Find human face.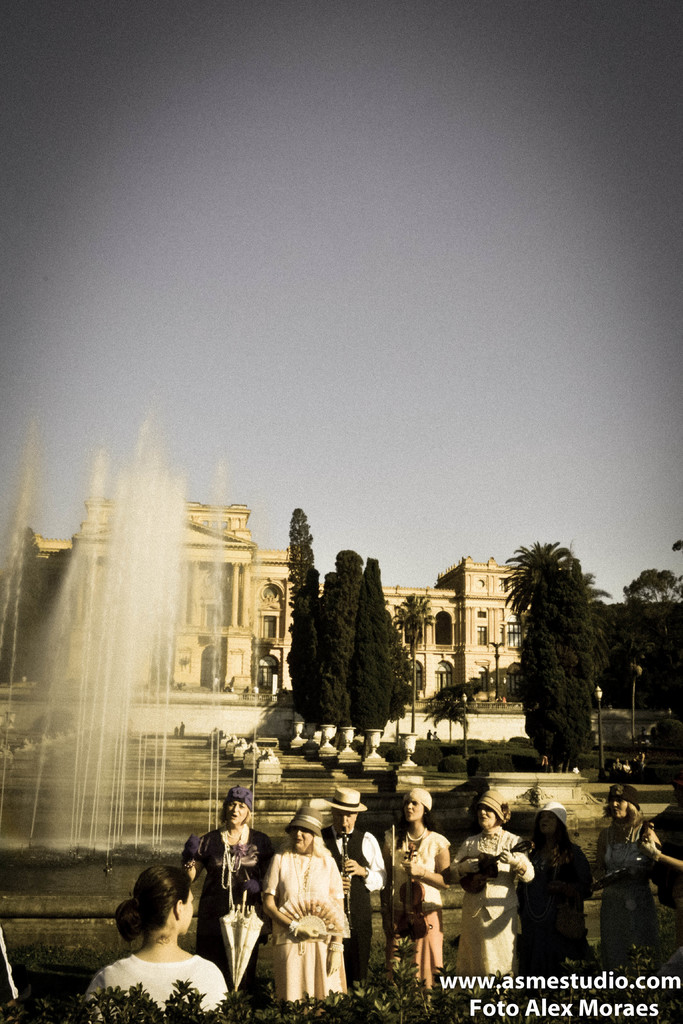
(176, 886, 199, 932).
